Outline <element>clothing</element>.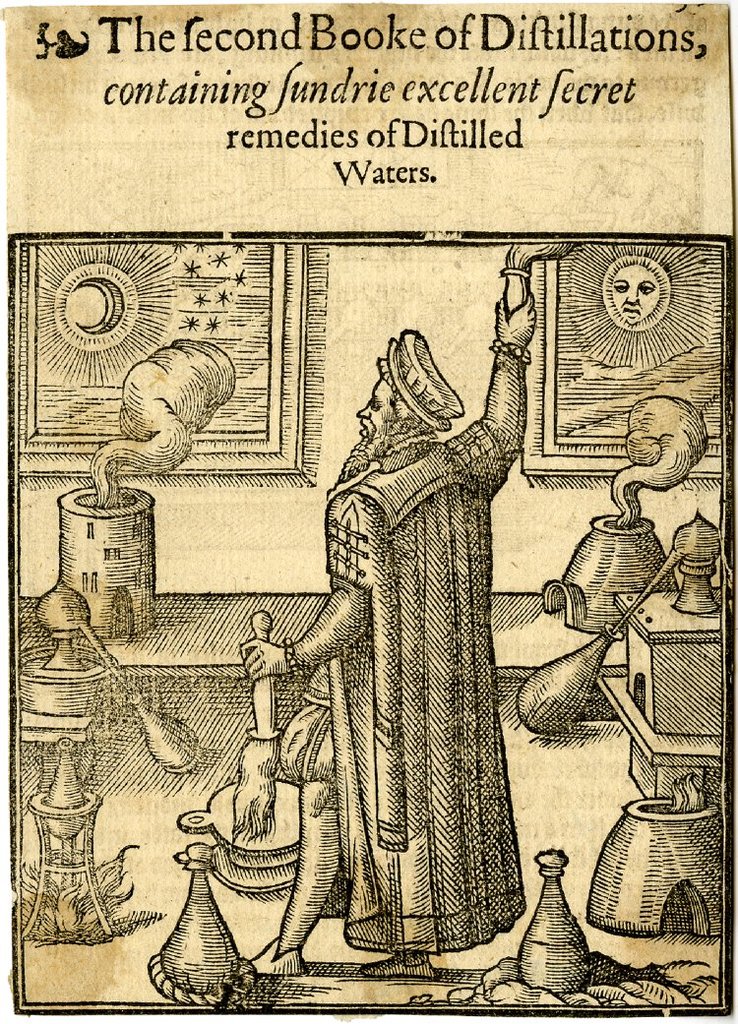
Outline: locate(274, 309, 546, 994).
